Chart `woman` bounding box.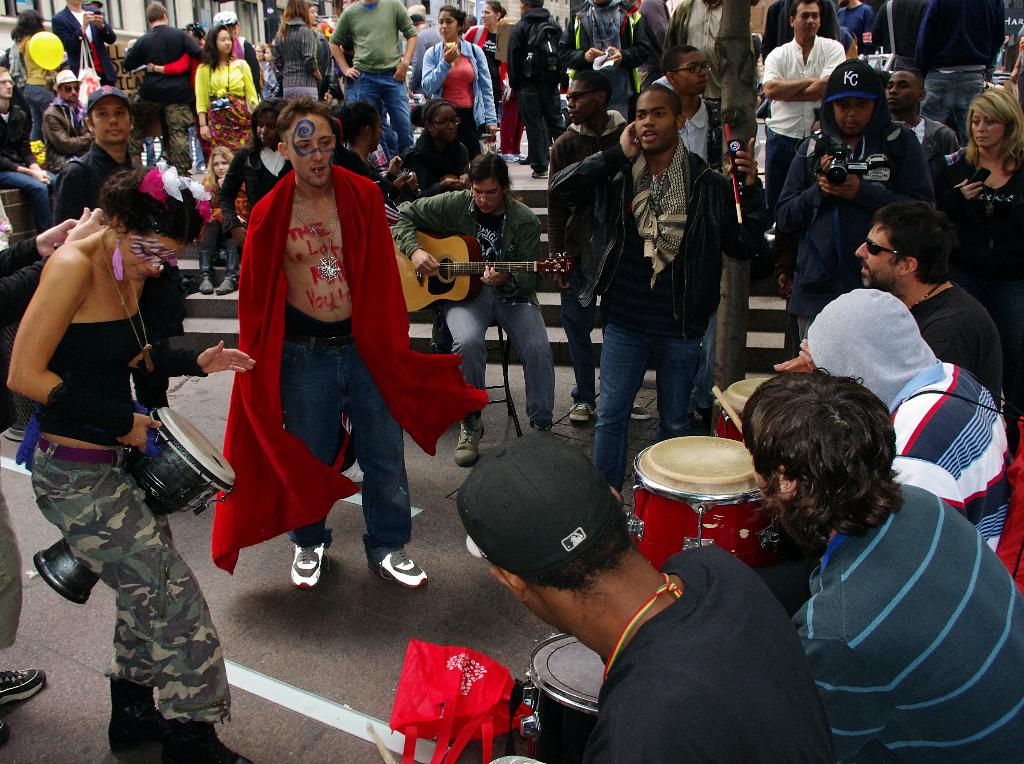
Charted: region(193, 22, 264, 158).
